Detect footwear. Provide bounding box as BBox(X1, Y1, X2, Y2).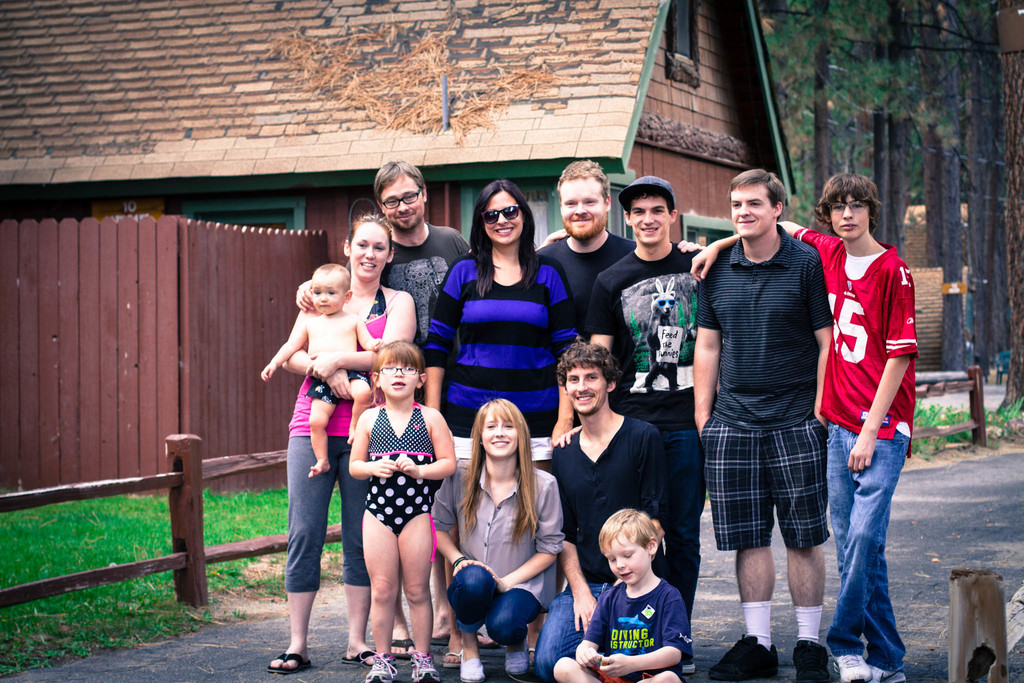
BBox(451, 641, 483, 682).
